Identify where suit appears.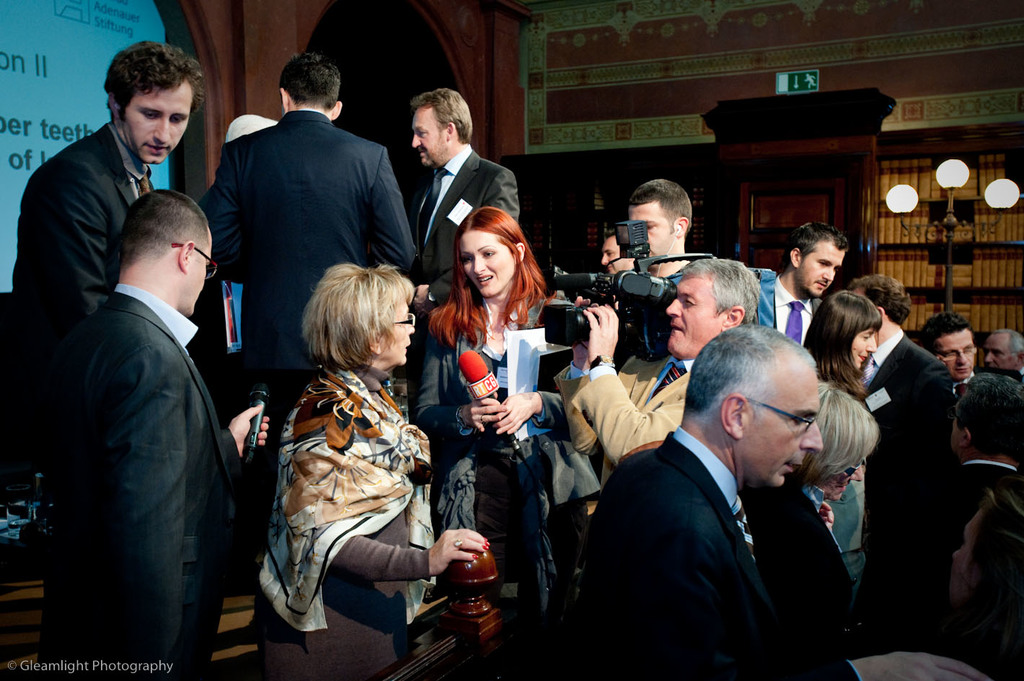
Appears at bbox=(746, 273, 825, 344).
